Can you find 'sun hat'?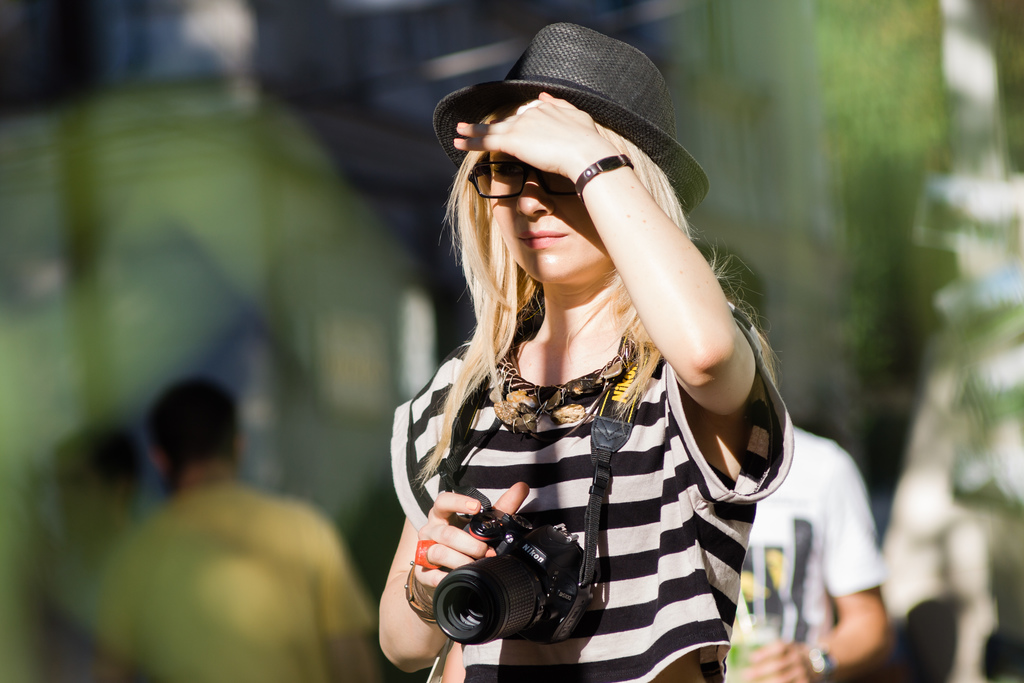
Yes, bounding box: 431:15:714:217.
